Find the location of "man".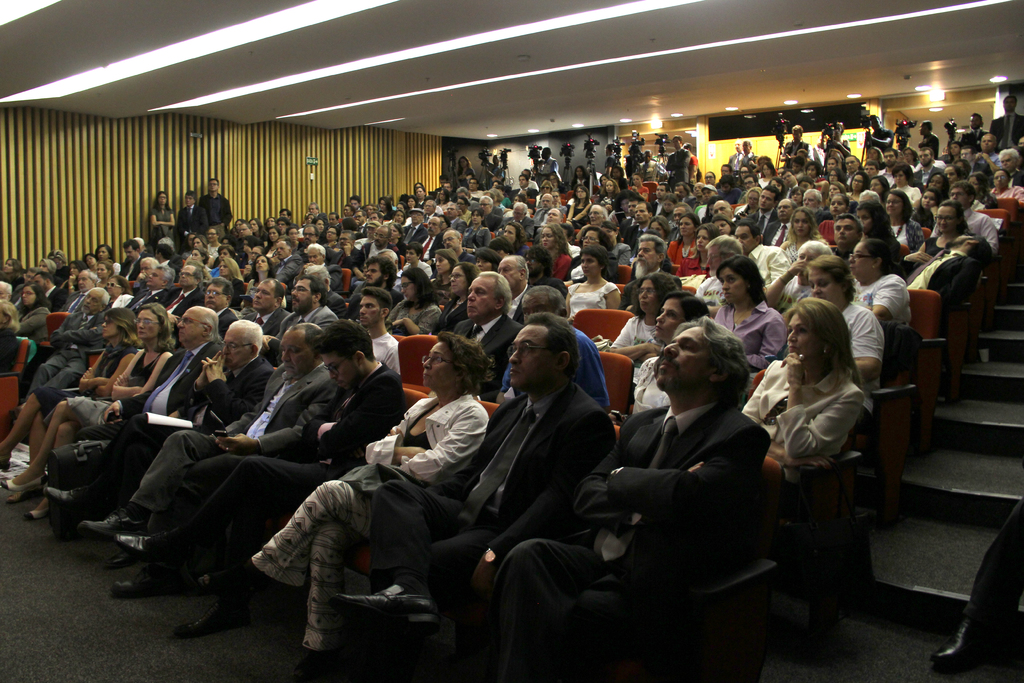
Location: bbox=(124, 259, 156, 304).
